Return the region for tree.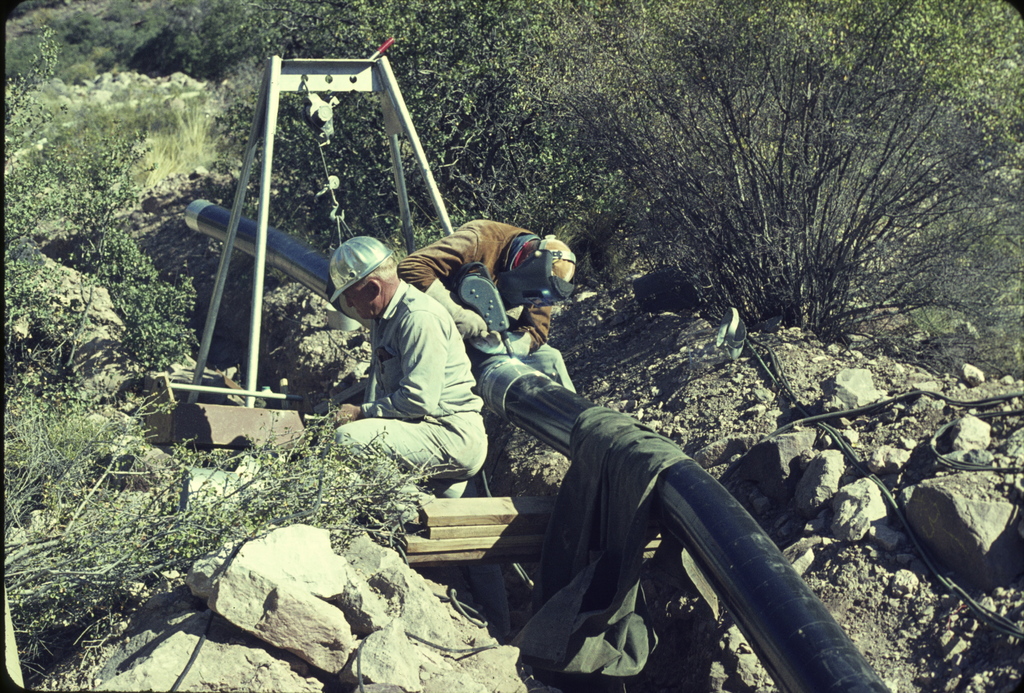
{"x1": 483, "y1": 0, "x2": 1023, "y2": 342}.
